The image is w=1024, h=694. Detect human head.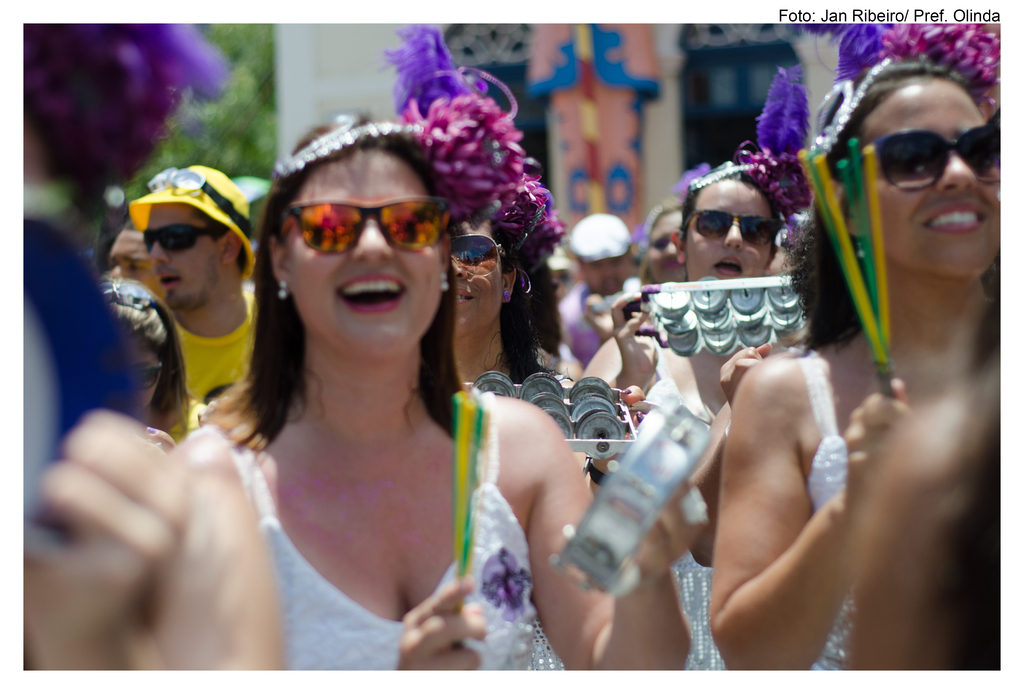
Detection: left=541, top=240, right=576, bottom=310.
